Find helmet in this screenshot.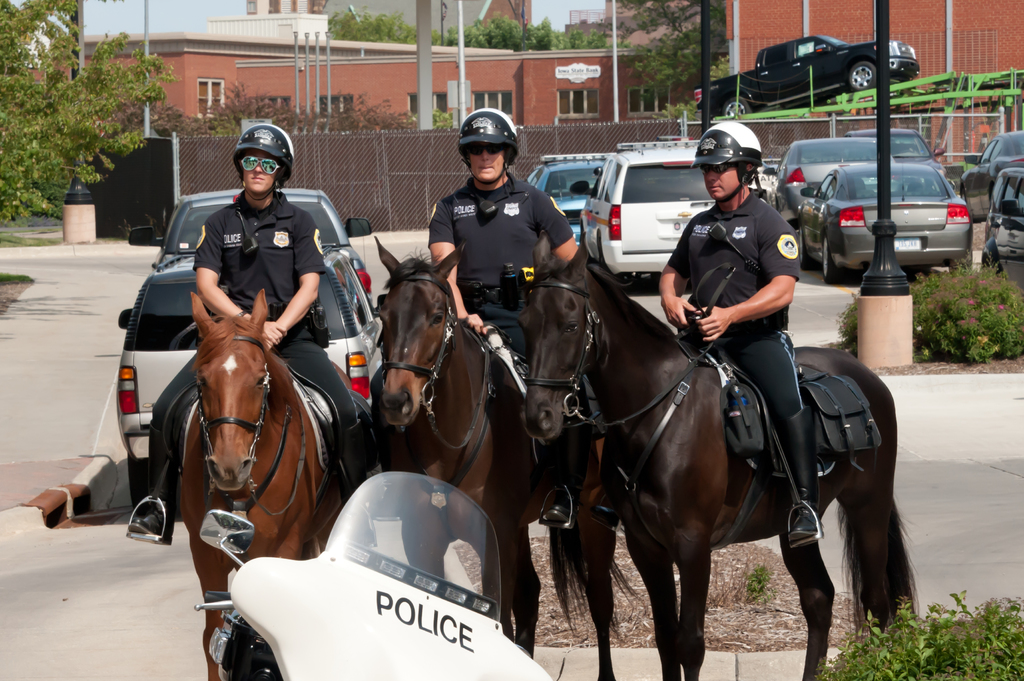
The bounding box for helmet is locate(691, 122, 762, 199).
